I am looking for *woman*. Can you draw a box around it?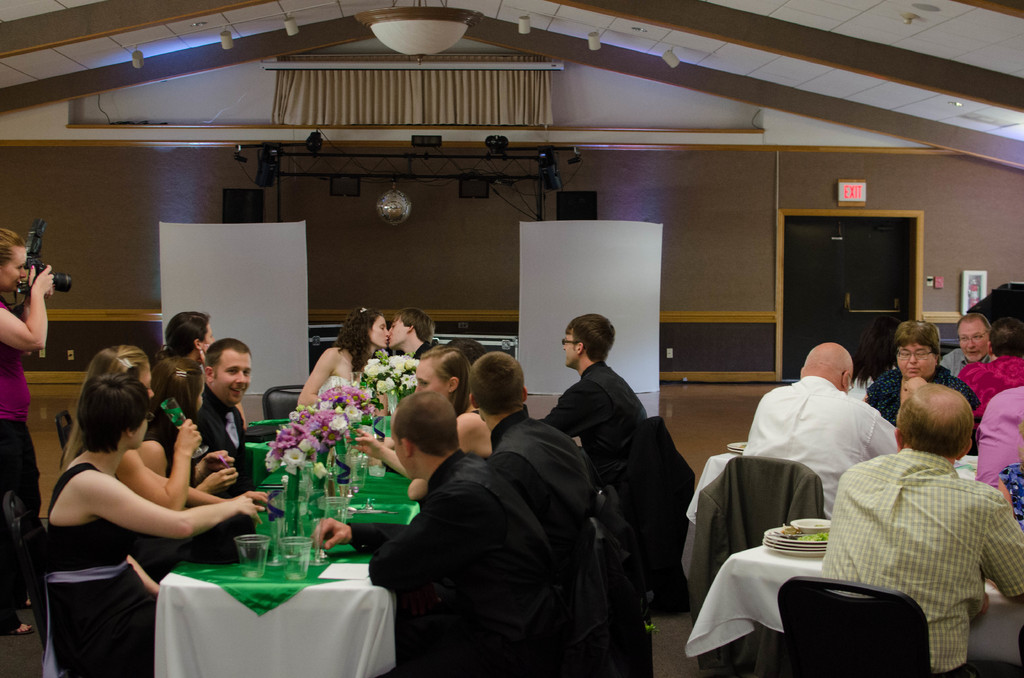
Sure, the bounding box is x1=0, y1=229, x2=54, y2=634.
